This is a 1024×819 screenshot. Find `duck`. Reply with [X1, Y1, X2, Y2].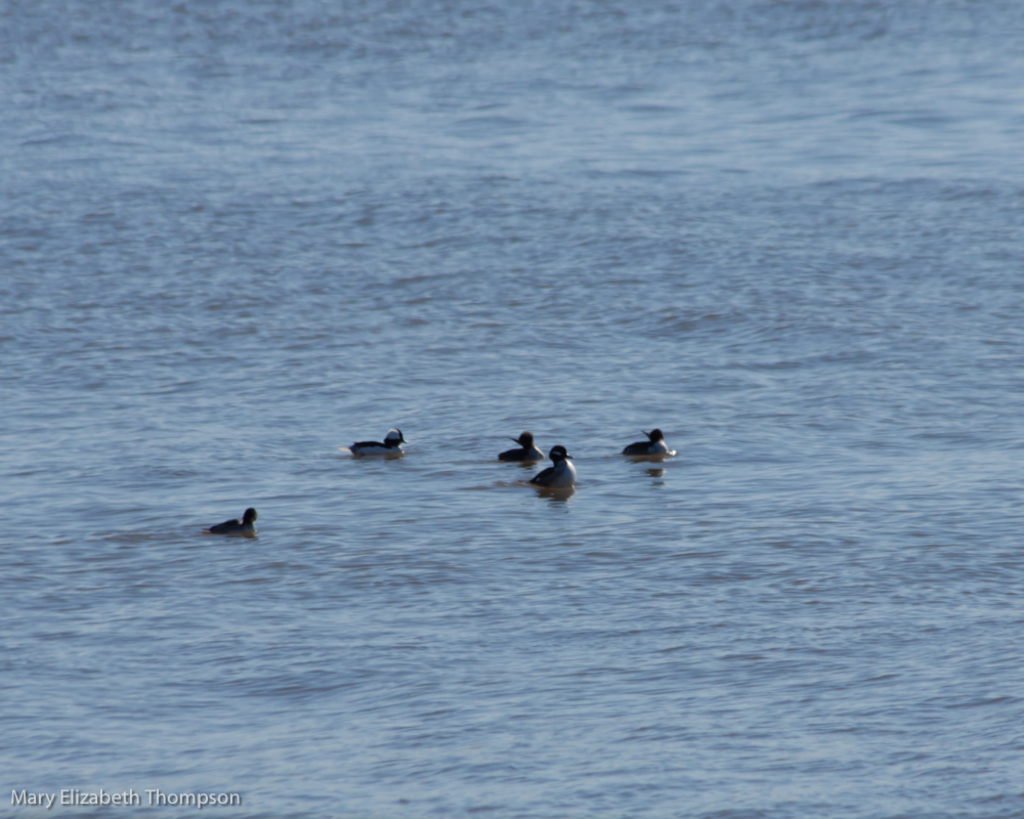
[525, 445, 573, 492].
